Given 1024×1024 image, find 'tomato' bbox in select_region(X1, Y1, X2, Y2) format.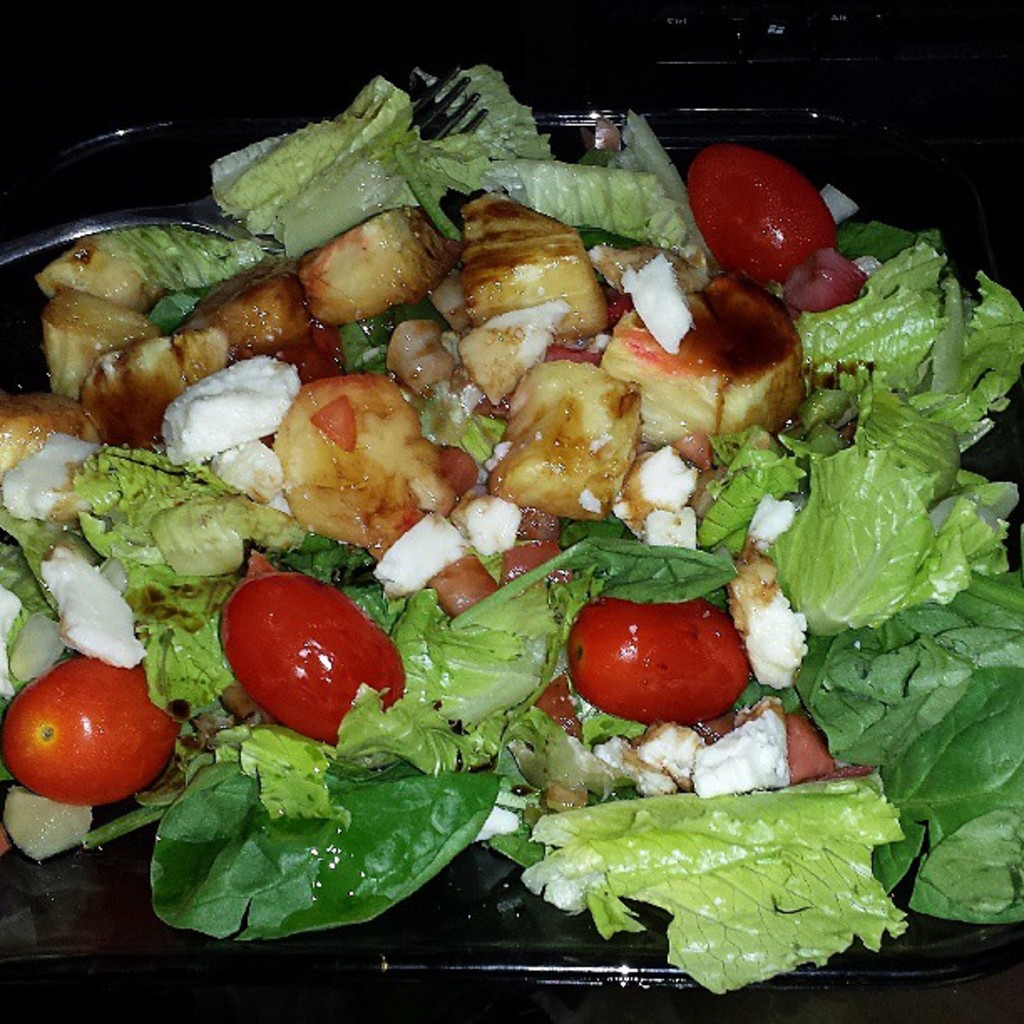
select_region(0, 644, 181, 808).
